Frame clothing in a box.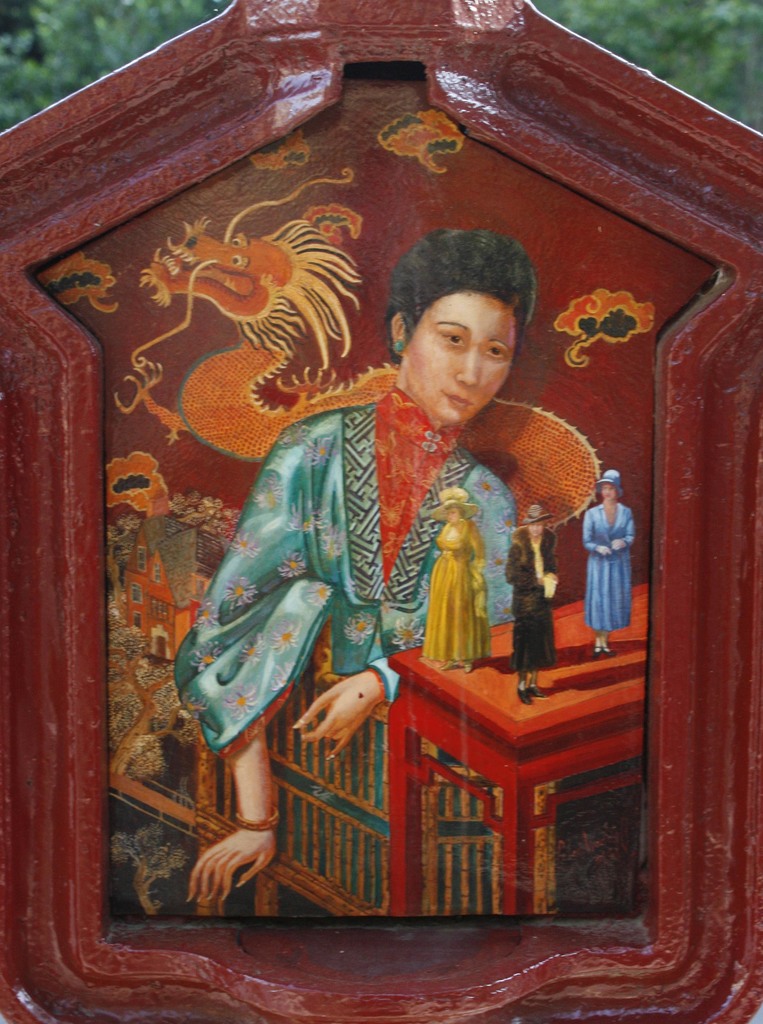
<box>420,509,495,668</box>.
